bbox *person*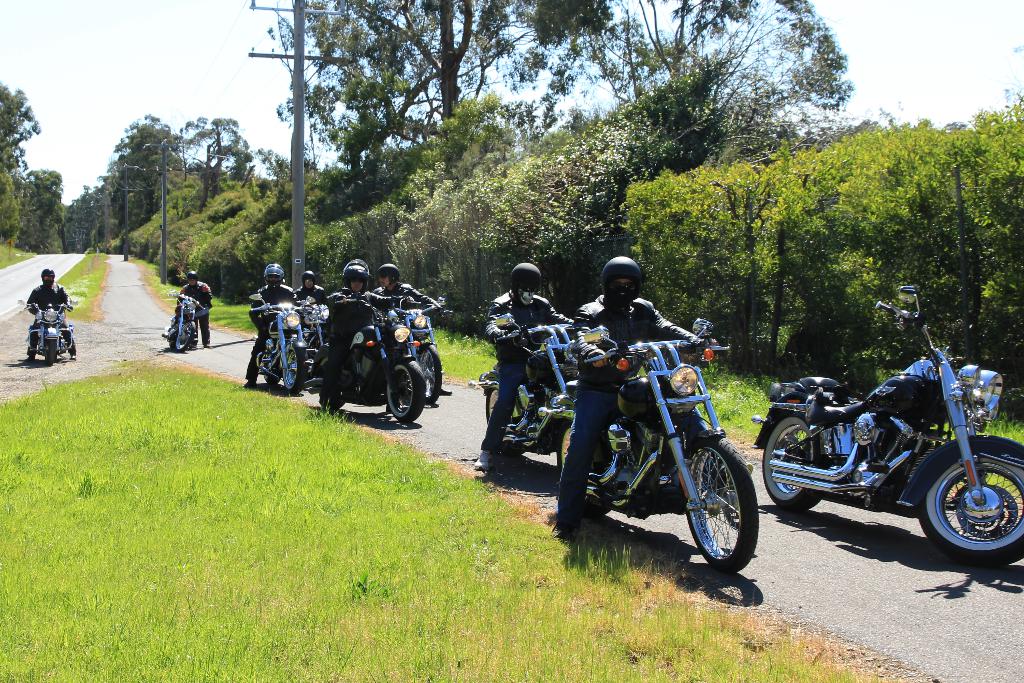
<bbox>554, 261, 715, 534</bbox>
